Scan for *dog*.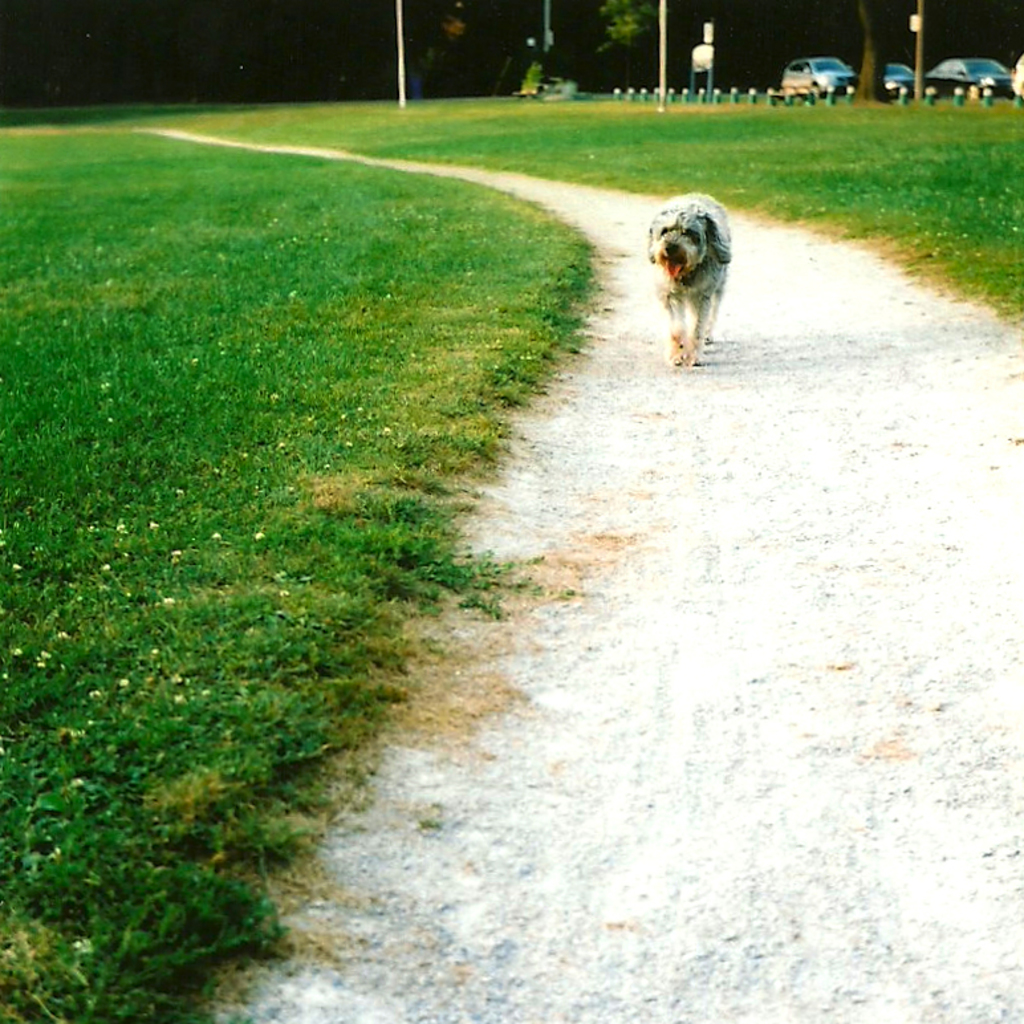
Scan result: (x1=645, y1=192, x2=731, y2=371).
